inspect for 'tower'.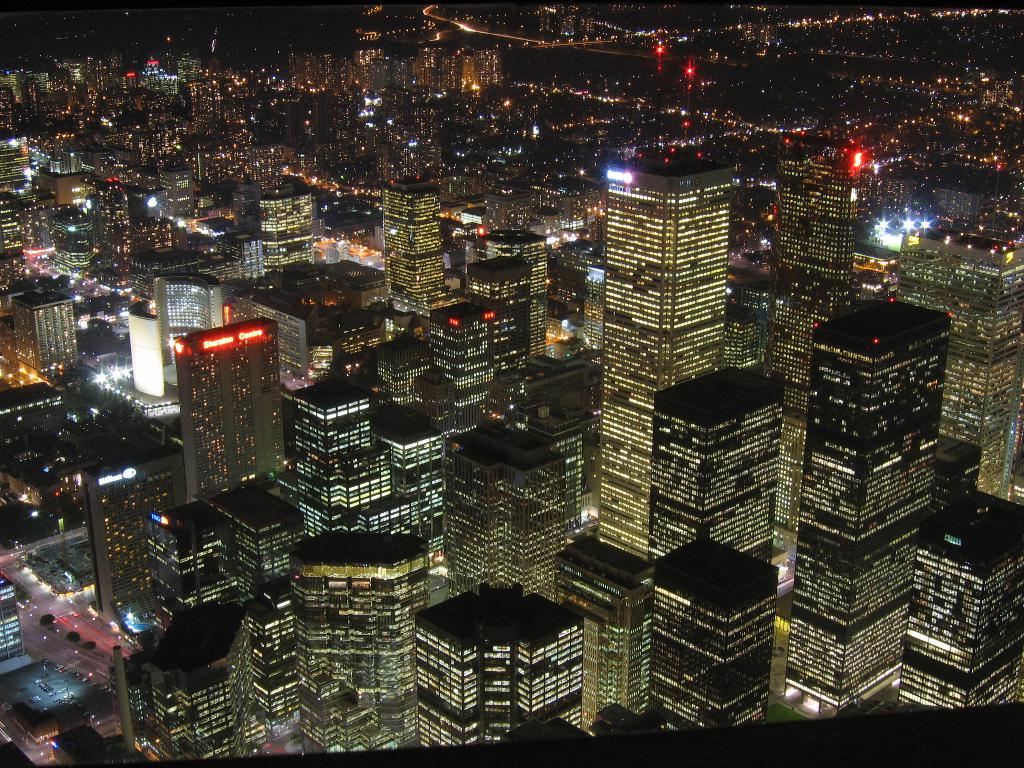
Inspection: 595 151 735 568.
